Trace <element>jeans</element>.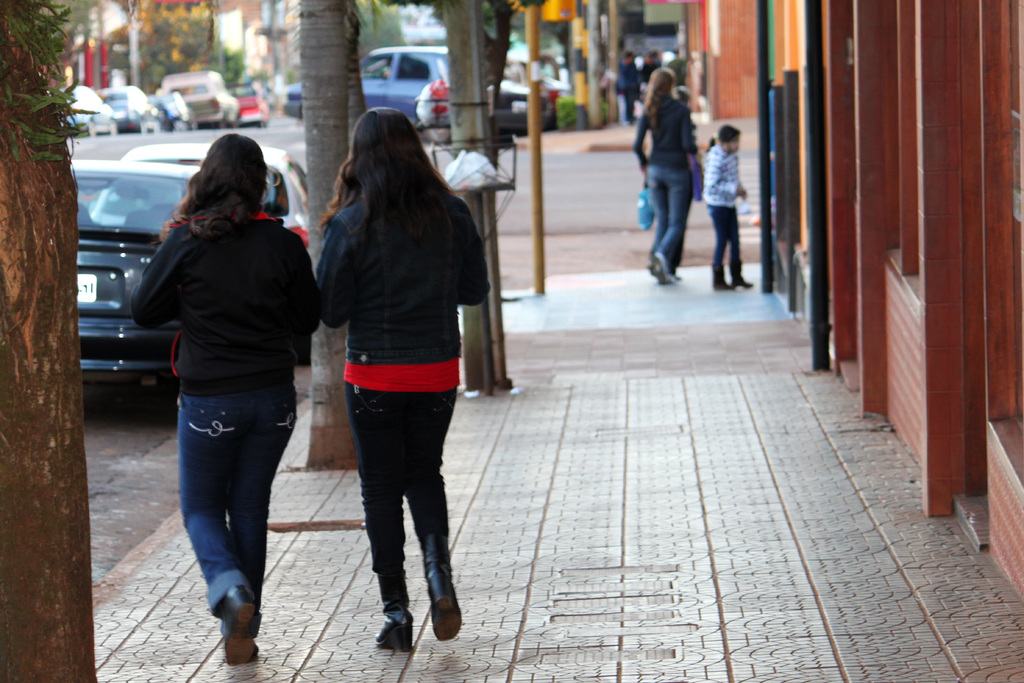
Traced to Rect(646, 160, 695, 266).
